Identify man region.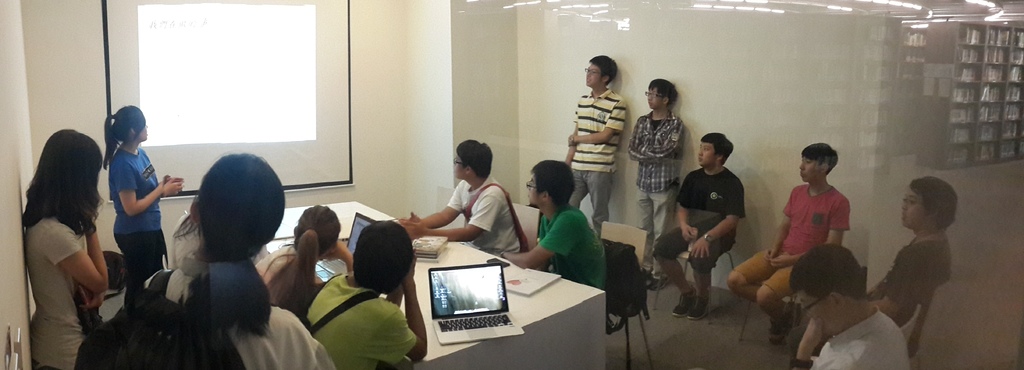
Region: box=[396, 137, 532, 262].
